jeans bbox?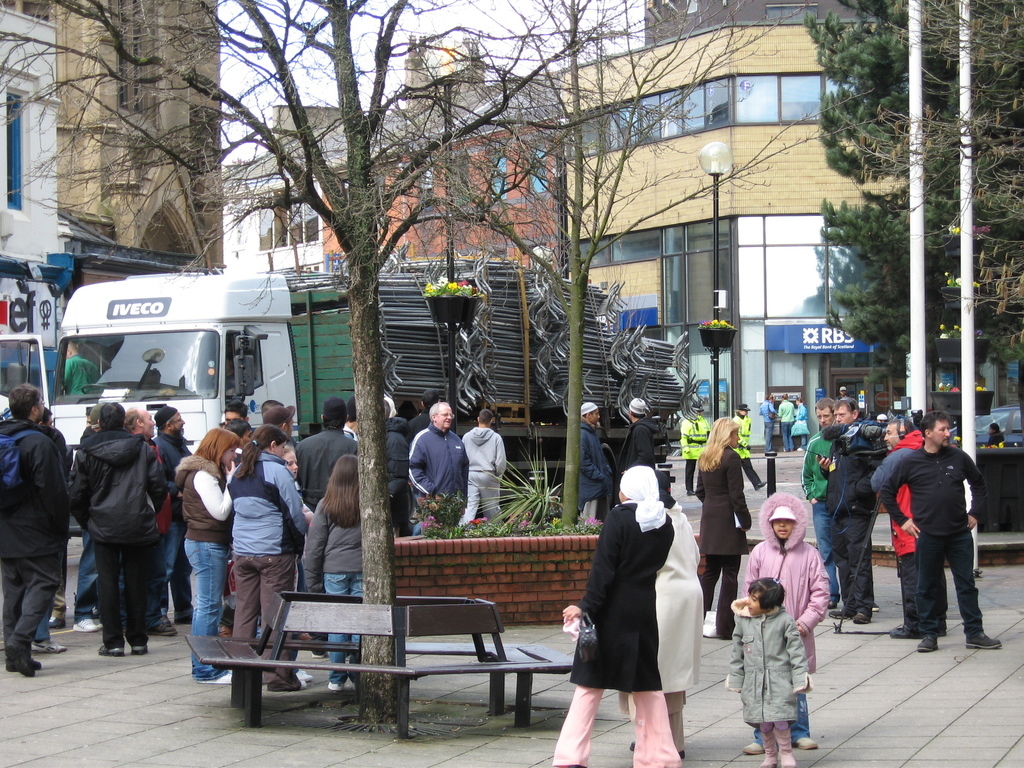
BBox(809, 498, 838, 579)
